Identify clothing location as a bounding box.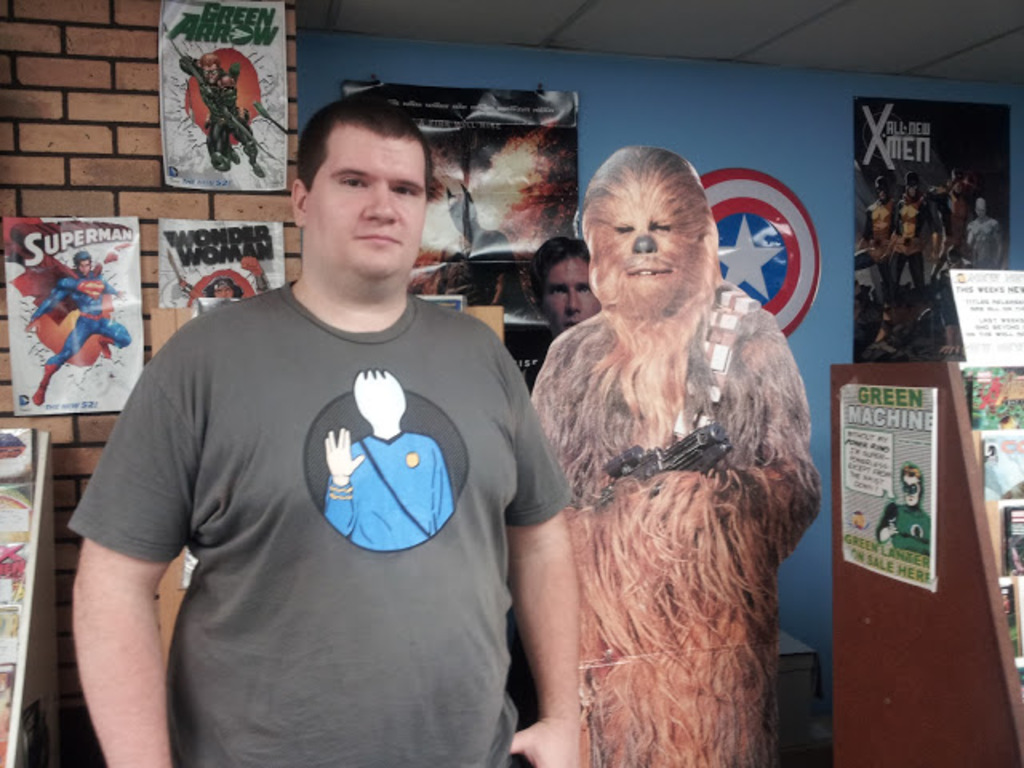
[62,275,570,766].
